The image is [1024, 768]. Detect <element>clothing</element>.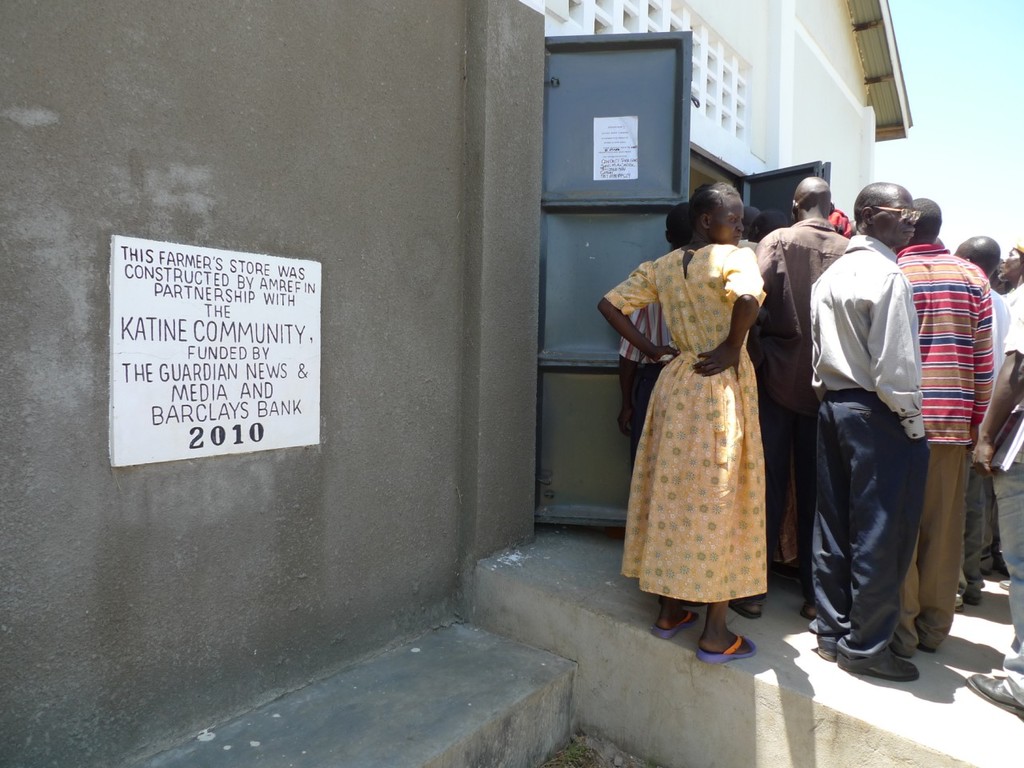
Detection: x1=882, y1=238, x2=999, y2=652.
